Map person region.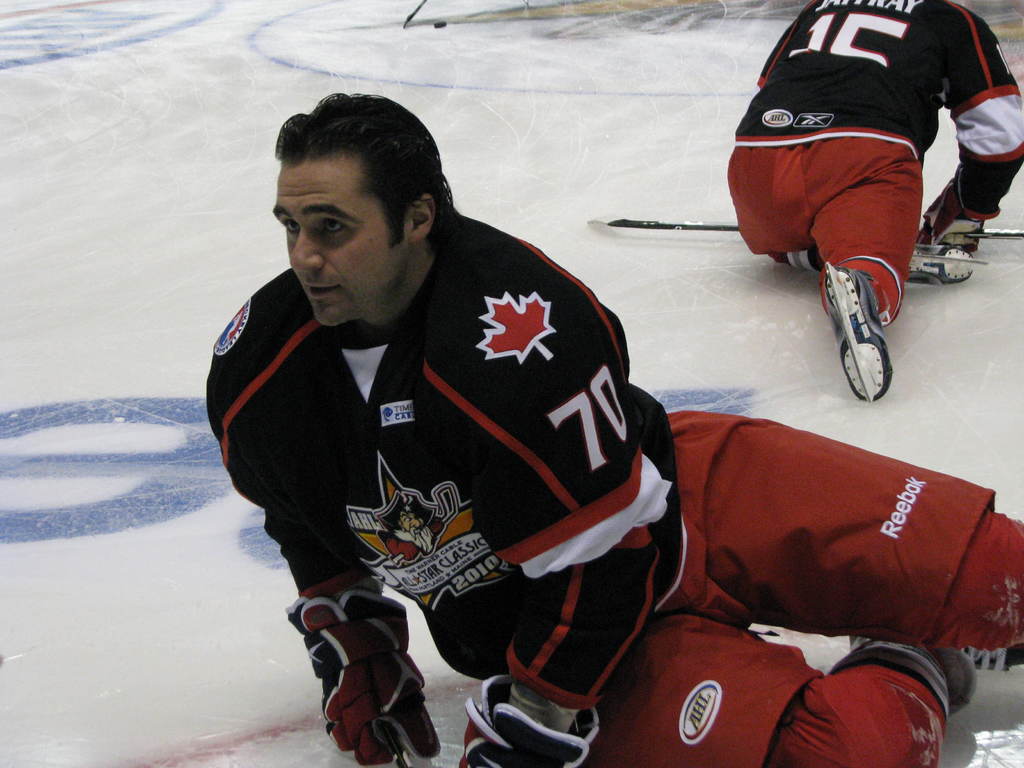
Mapped to box=[202, 96, 1023, 767].
